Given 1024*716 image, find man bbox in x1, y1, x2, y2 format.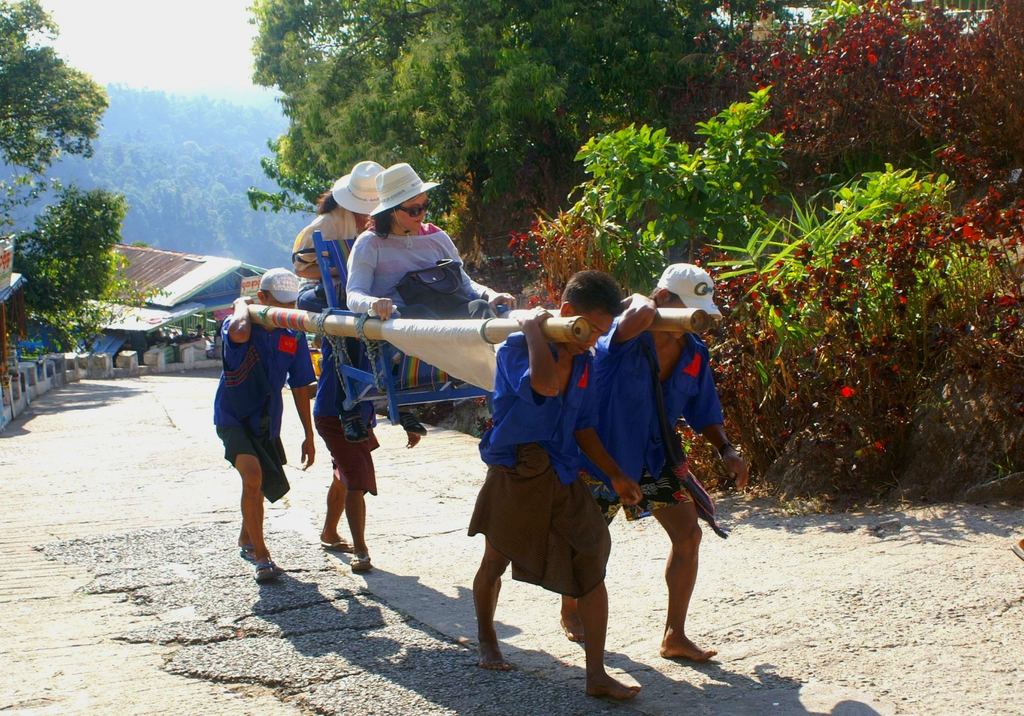
201, 265, 319, 589.
